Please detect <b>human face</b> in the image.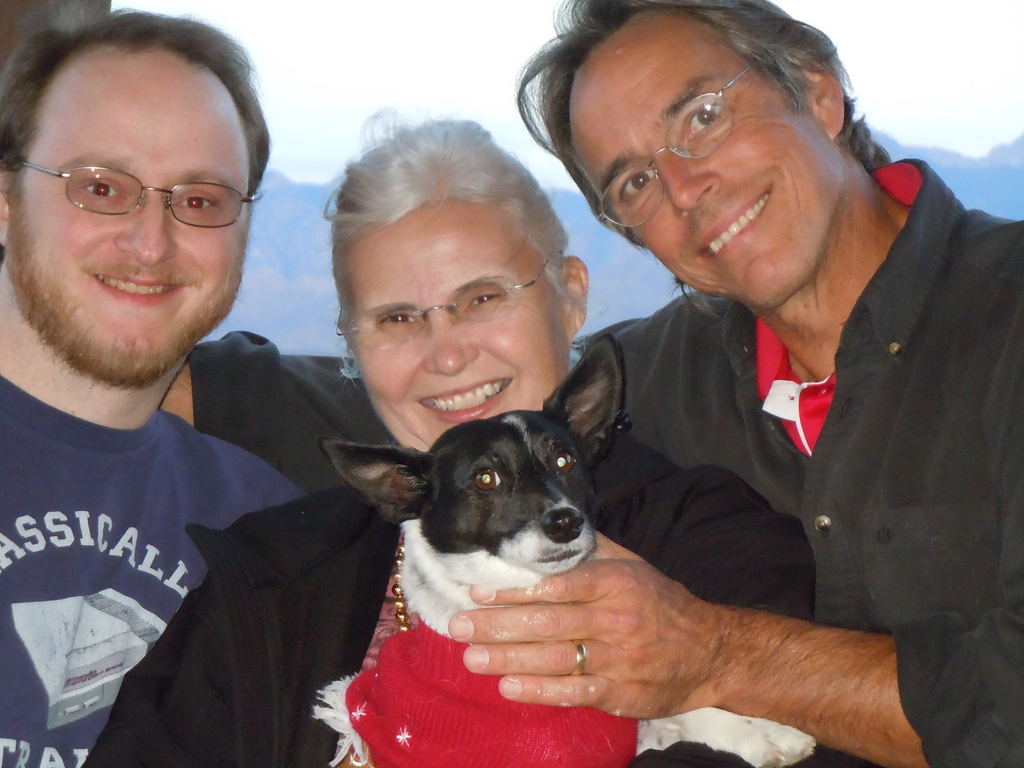
Rect(577, 8, 841, 307).
